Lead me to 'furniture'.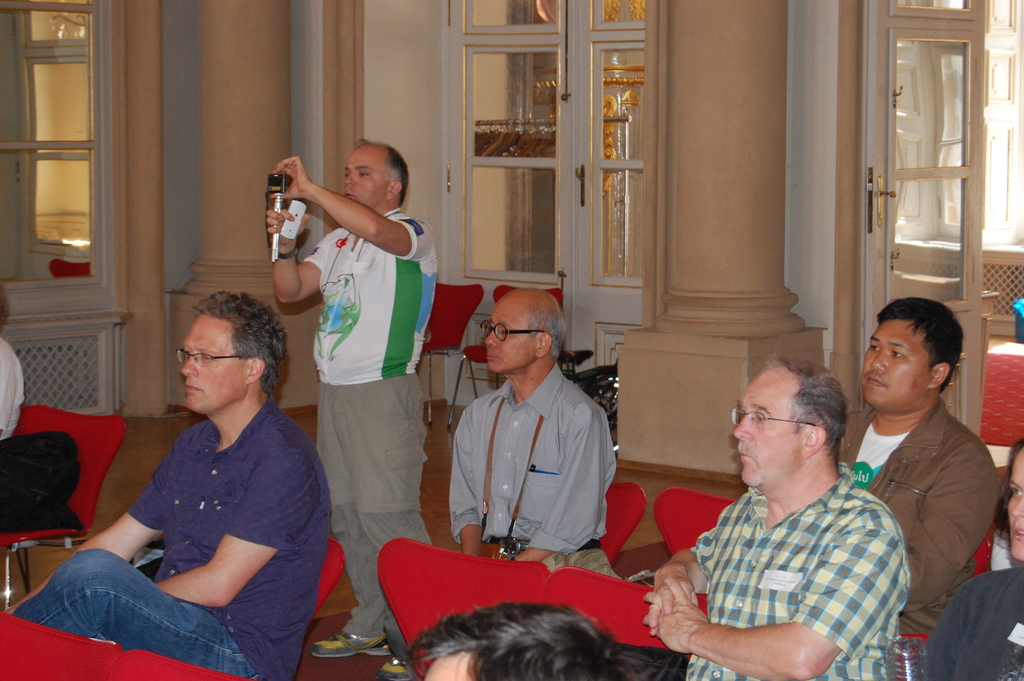
Lead to 312, 538, 346, 623.
